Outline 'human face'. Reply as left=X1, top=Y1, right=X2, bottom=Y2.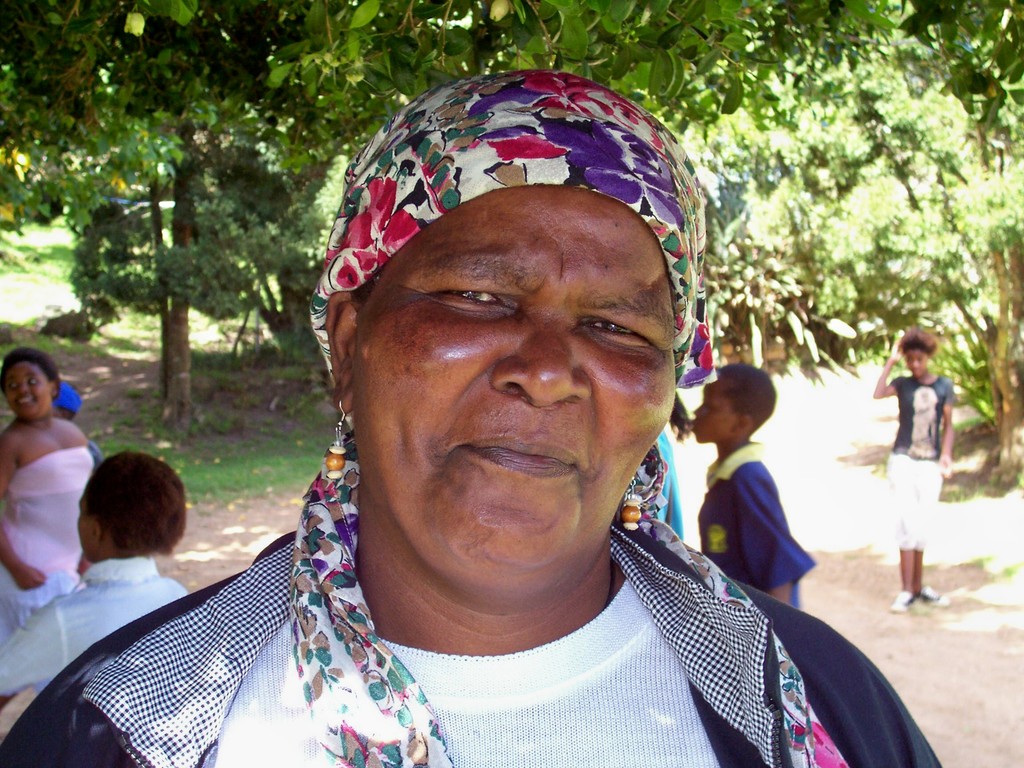
left=345, top=184, right=678, bottom=600.
